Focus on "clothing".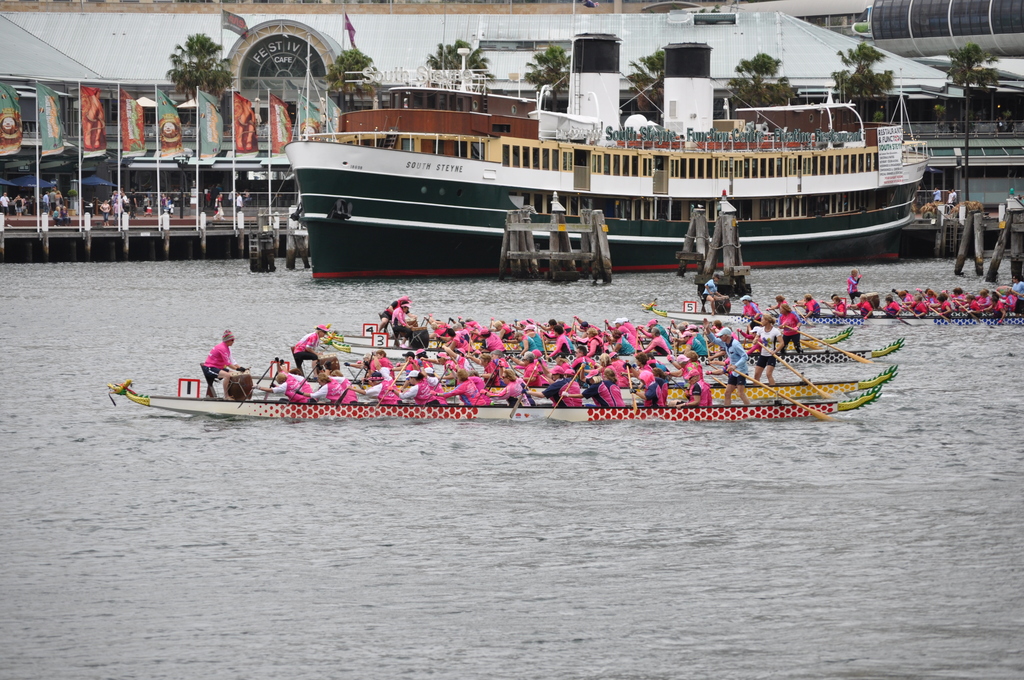
Focused at l=563, t=378, r=577, b=414.
